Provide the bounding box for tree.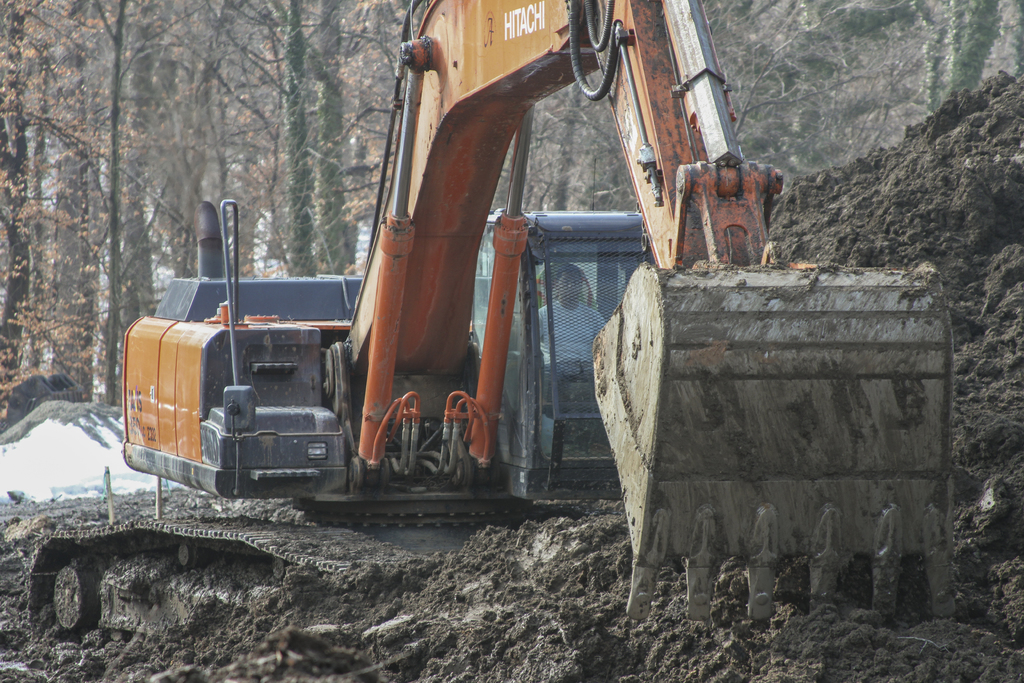
select_region(207, 3, 314, 277).
